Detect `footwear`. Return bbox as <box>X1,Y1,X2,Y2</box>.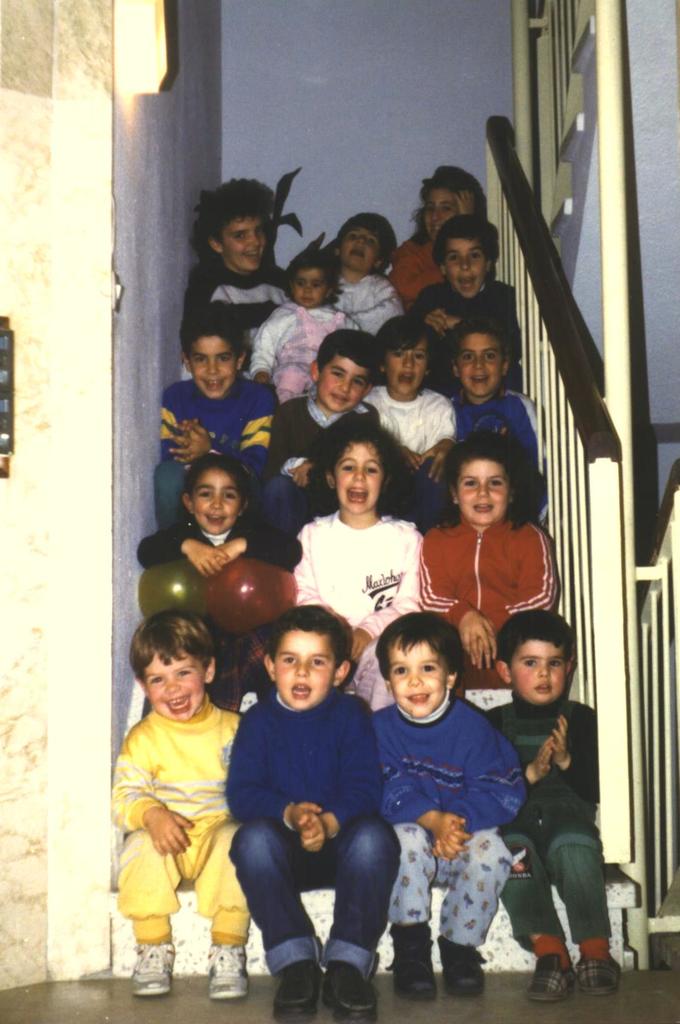
<box>529,948,569,1010</box>.
